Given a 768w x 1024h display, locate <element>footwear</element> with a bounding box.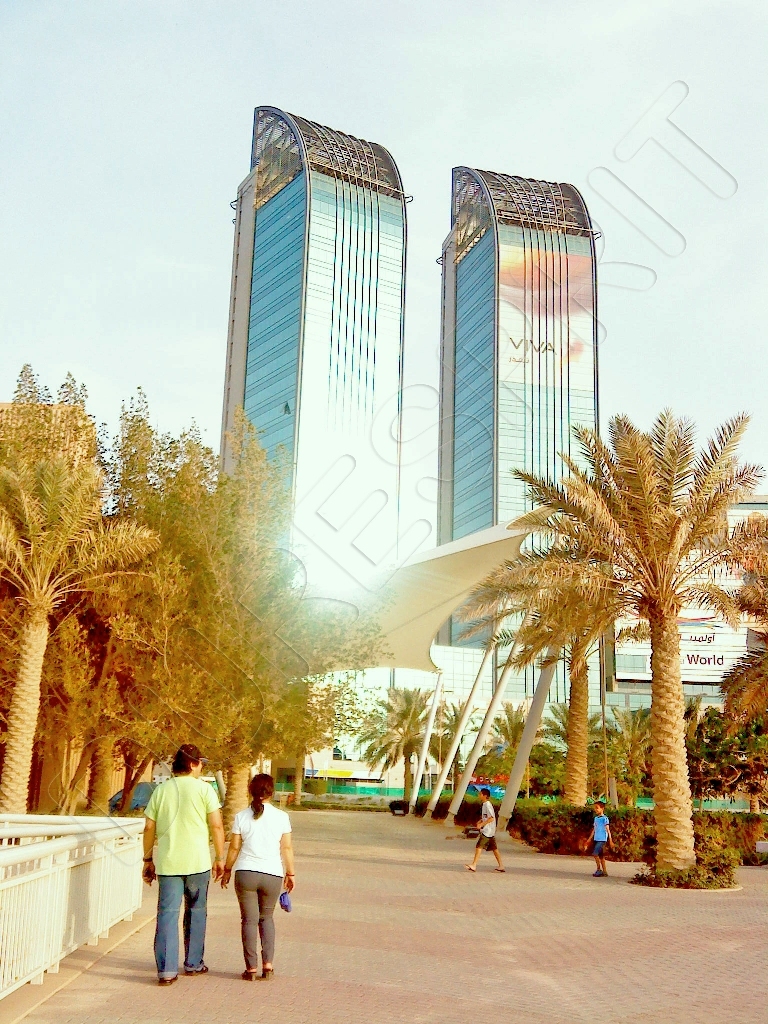
Located: {"left": 597, "top": 868, "right": 604, "bottom": 877}.
